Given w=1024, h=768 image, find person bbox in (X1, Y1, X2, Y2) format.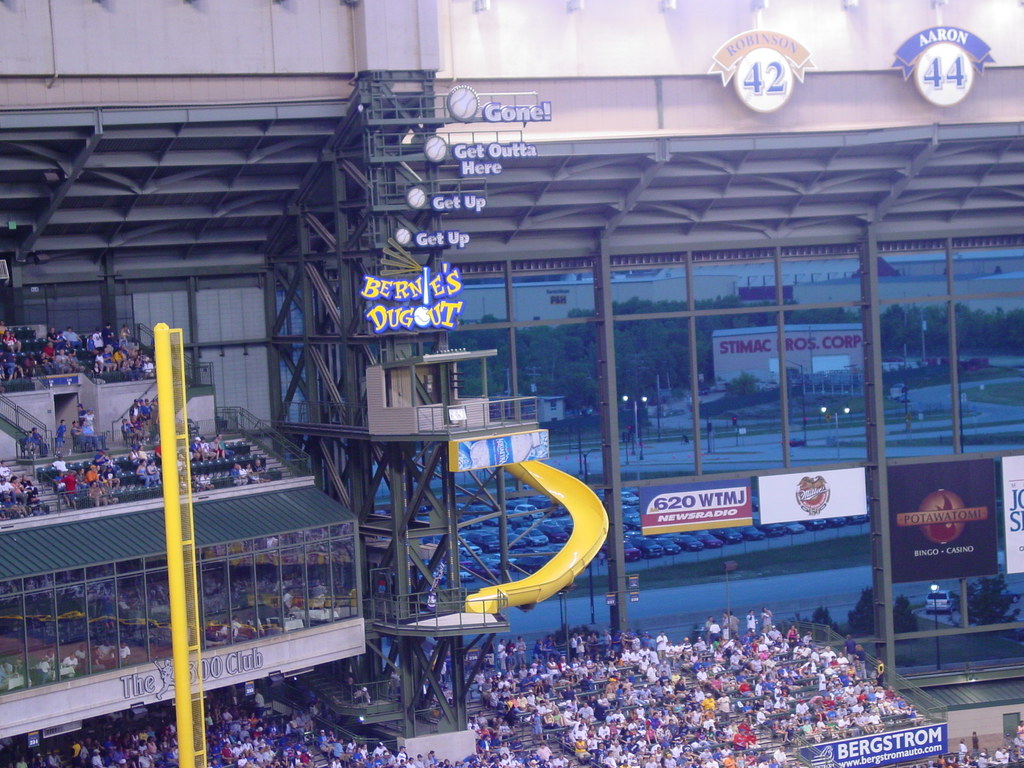
(761, 604, 777, 632).
